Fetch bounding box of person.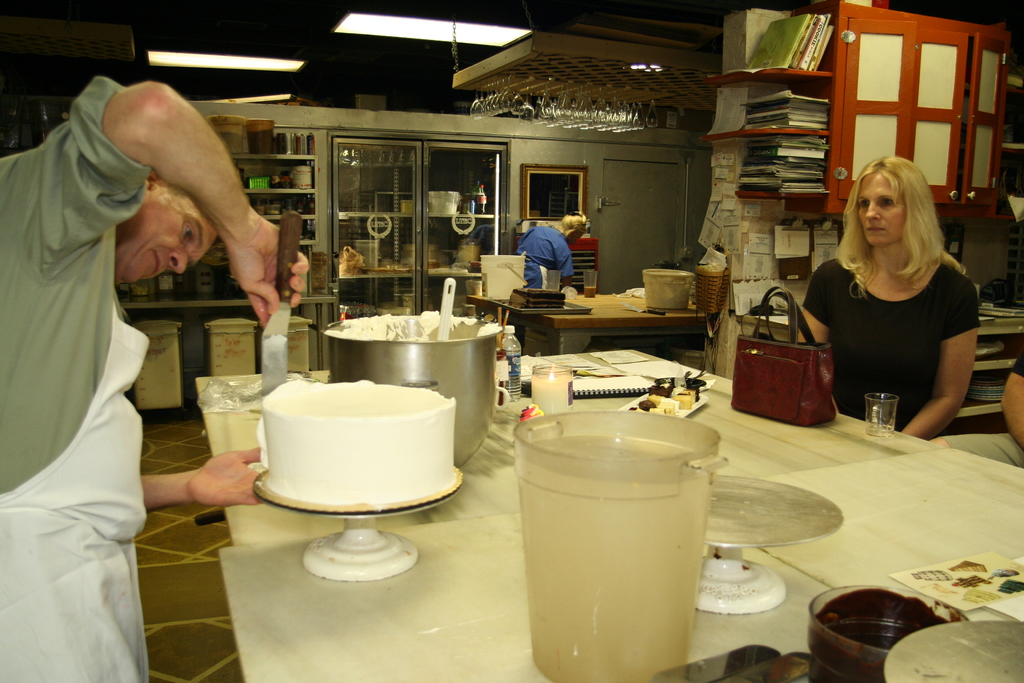
Bbox: 800 152 977 438.
